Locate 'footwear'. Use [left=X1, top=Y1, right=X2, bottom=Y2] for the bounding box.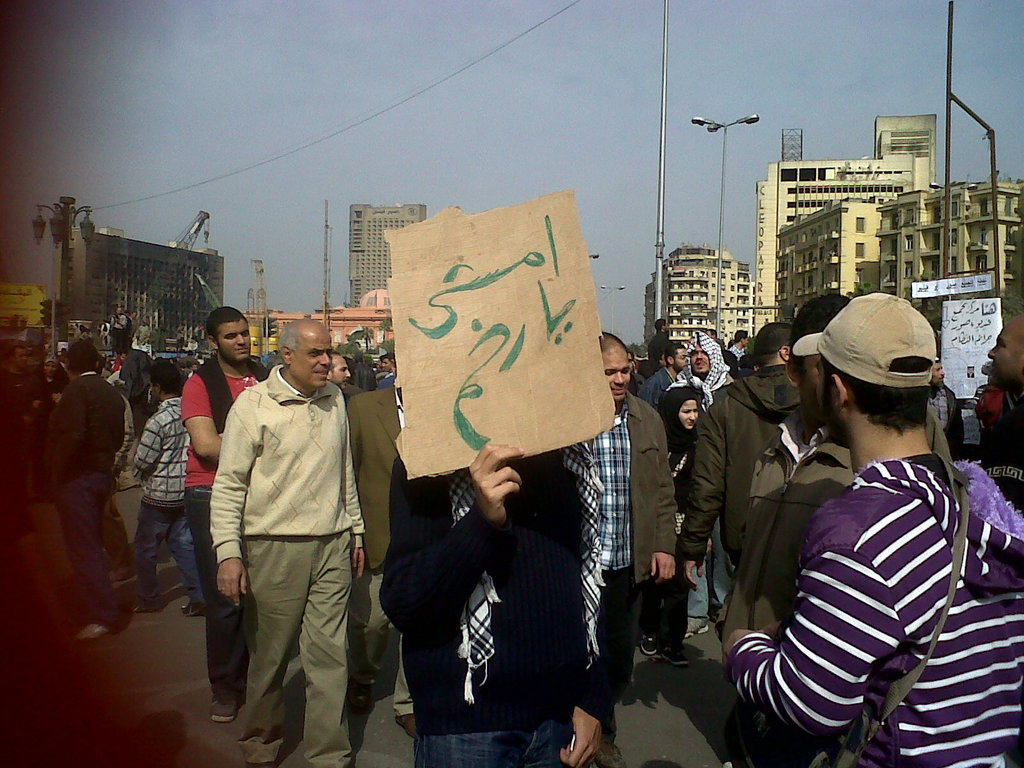
[left=208, top=694, right=238, bottom=724].
